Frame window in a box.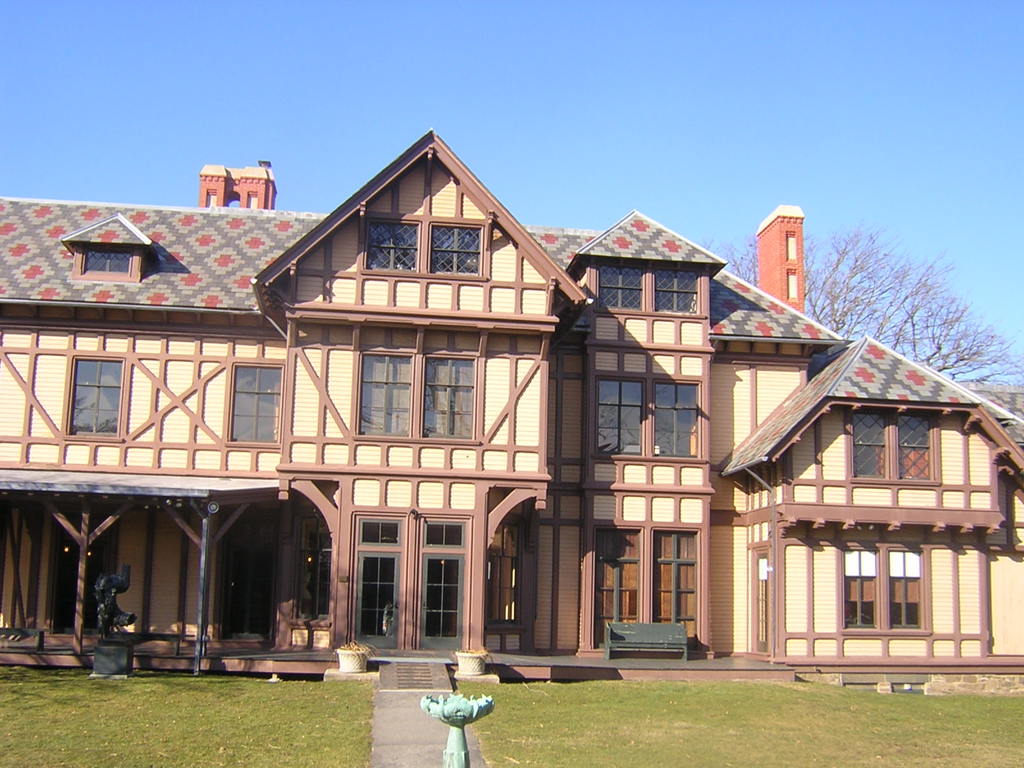
(353,349,413,434).
